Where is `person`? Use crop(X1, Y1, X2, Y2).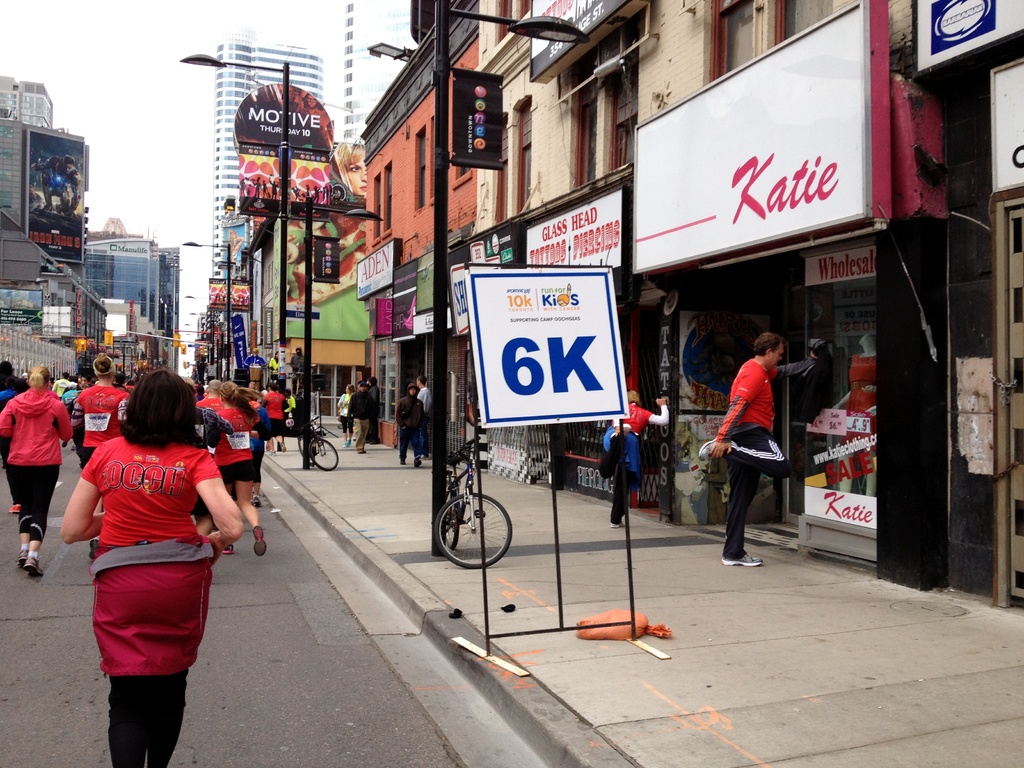
crop(604, 385, 669, 528).
